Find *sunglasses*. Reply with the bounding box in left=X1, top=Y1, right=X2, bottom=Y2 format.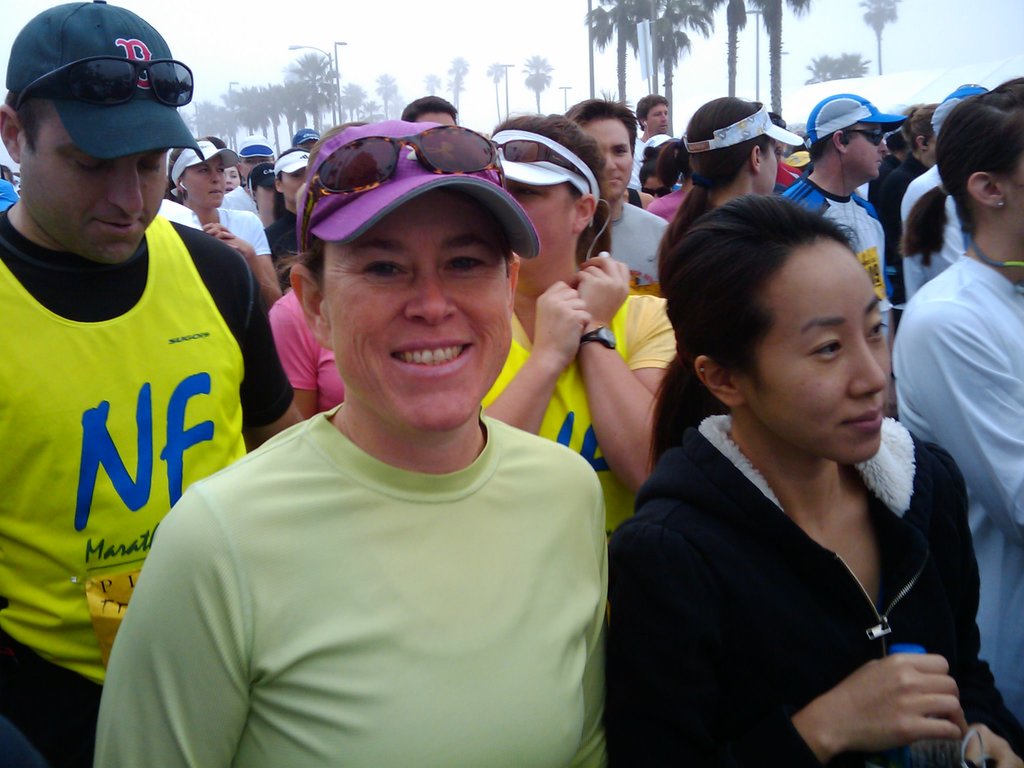
left=492, top=137, right=591, bottom=193.
